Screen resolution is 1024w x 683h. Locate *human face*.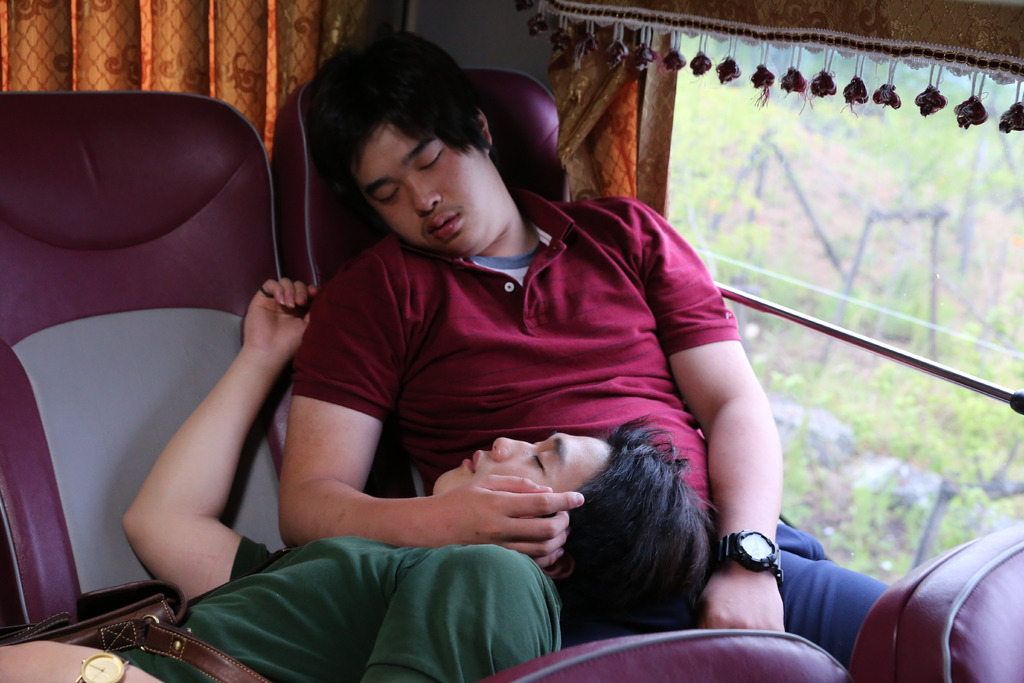
<bbox>358, 122, 511, 258</bbox>.
